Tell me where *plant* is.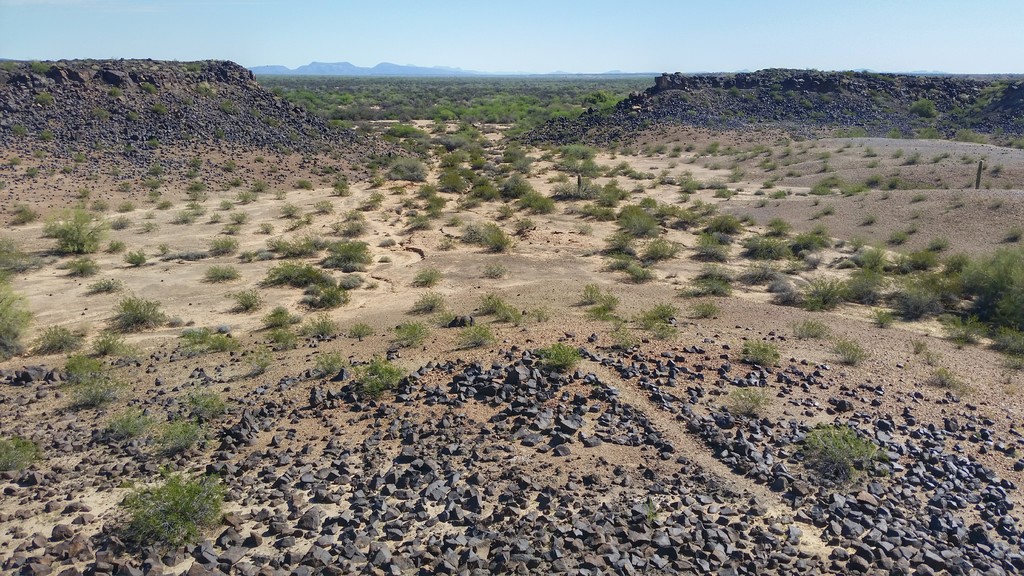
*plant* is at <bbox>73, 152, 91, 161</bbox>.
